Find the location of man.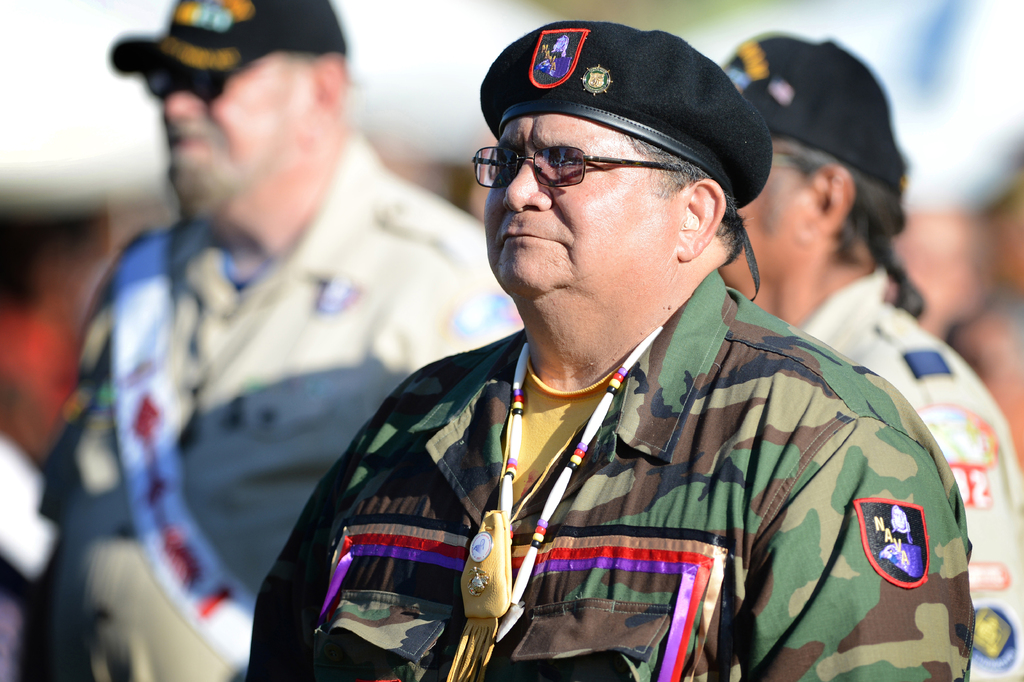
Location: [721, 31, 1023, 681].
